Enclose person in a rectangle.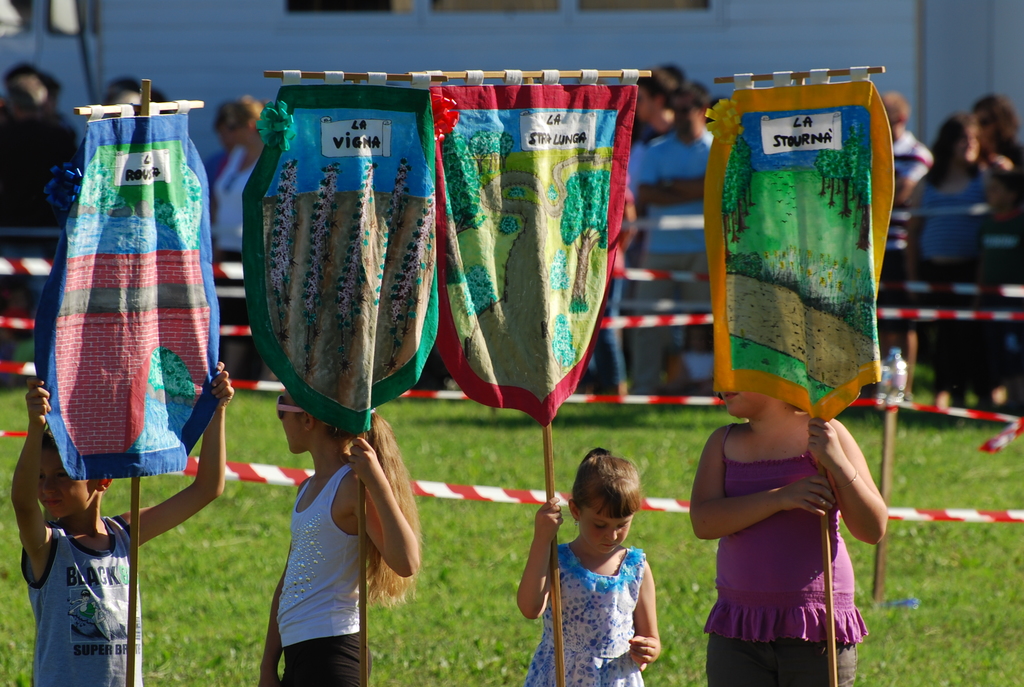
<region>255, 392, 420, 686</region>.
